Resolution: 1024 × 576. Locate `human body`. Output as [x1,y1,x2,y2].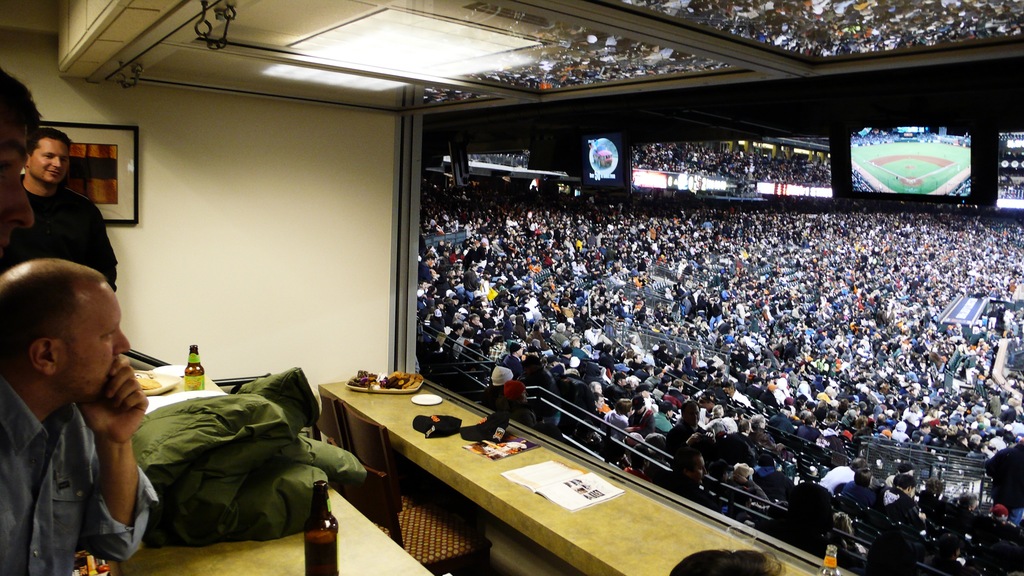
[594,291,610,301].
